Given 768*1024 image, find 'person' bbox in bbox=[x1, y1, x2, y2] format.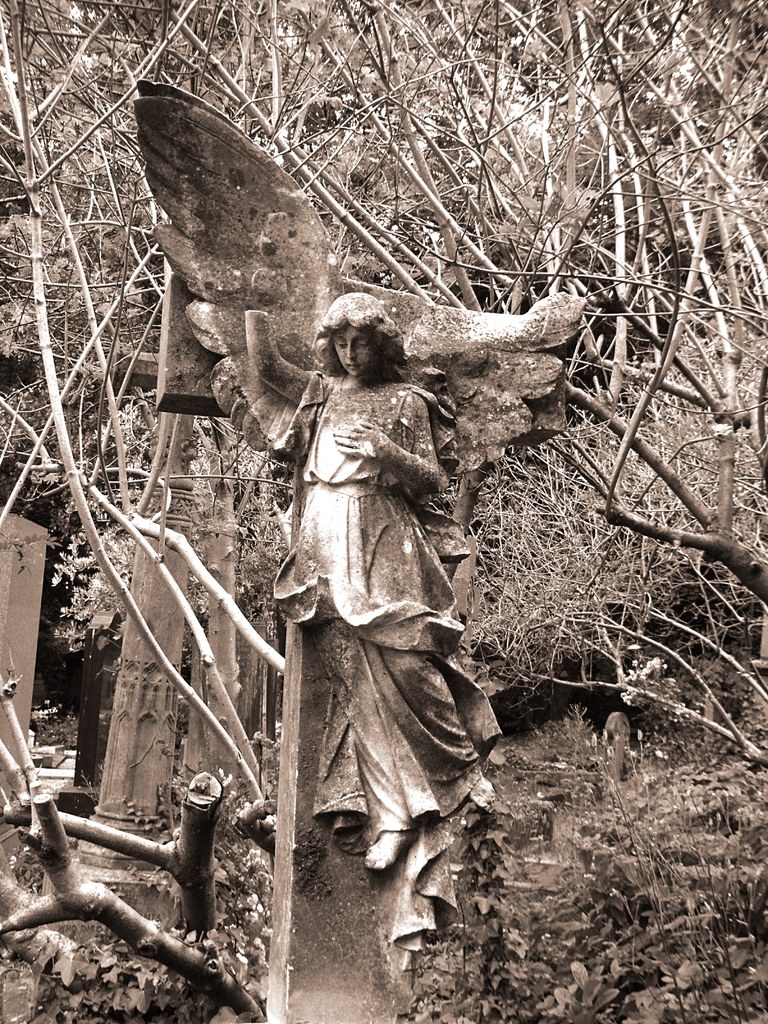
bbox=[249, 264, 485, 963].
